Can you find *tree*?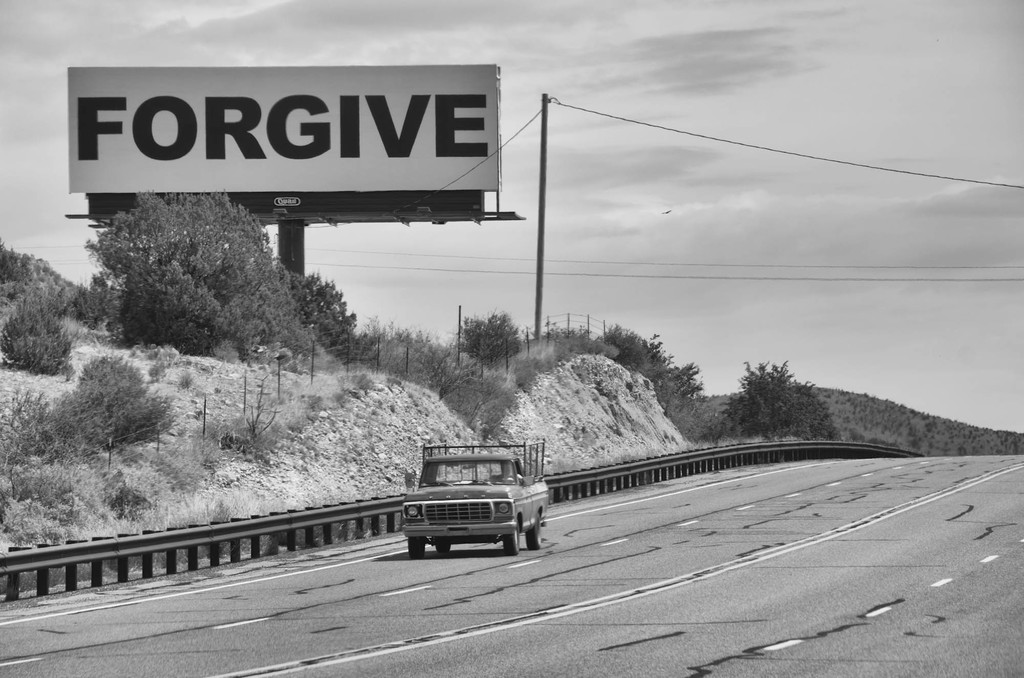
Yes, bounding box: <bbox>56, 189, 326, 354</bbox>.
